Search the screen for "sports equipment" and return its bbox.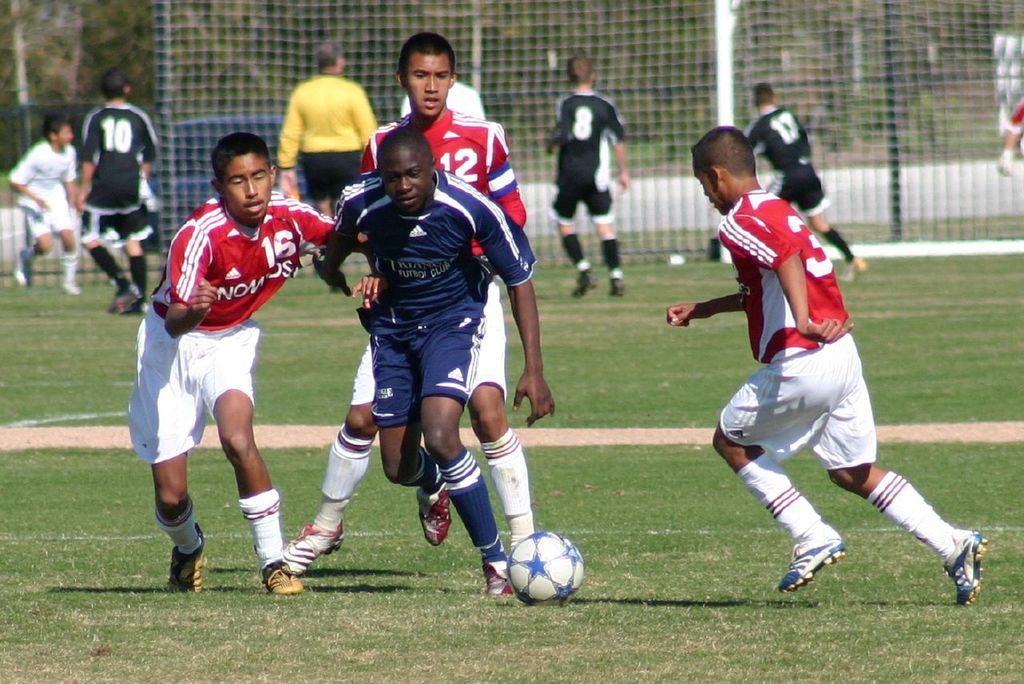
Found: box=[414, 486, 449, 547].
